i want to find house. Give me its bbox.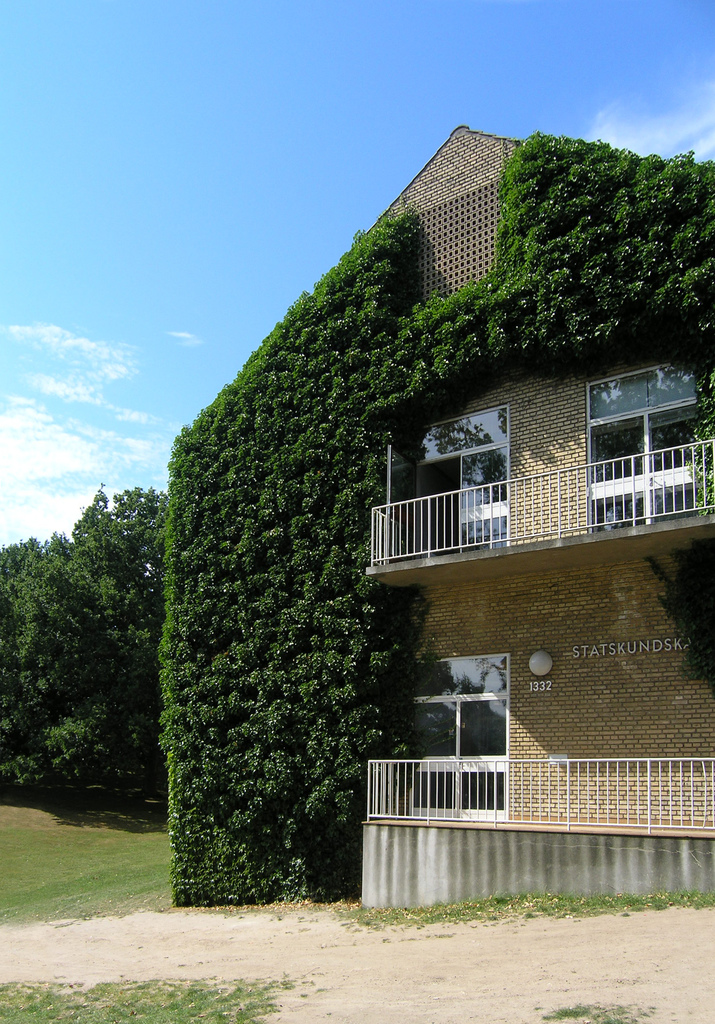
<region>161, 125, 714, 910</region>.
